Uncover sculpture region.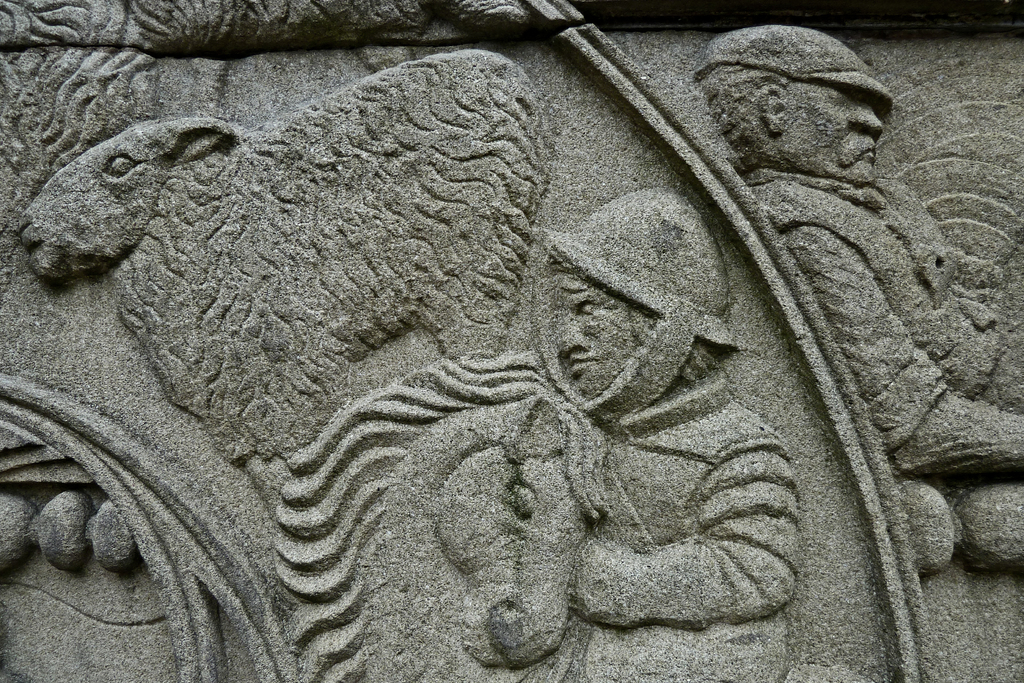
Uncovered: (left=530, top=181, right=795, bottom=682).
